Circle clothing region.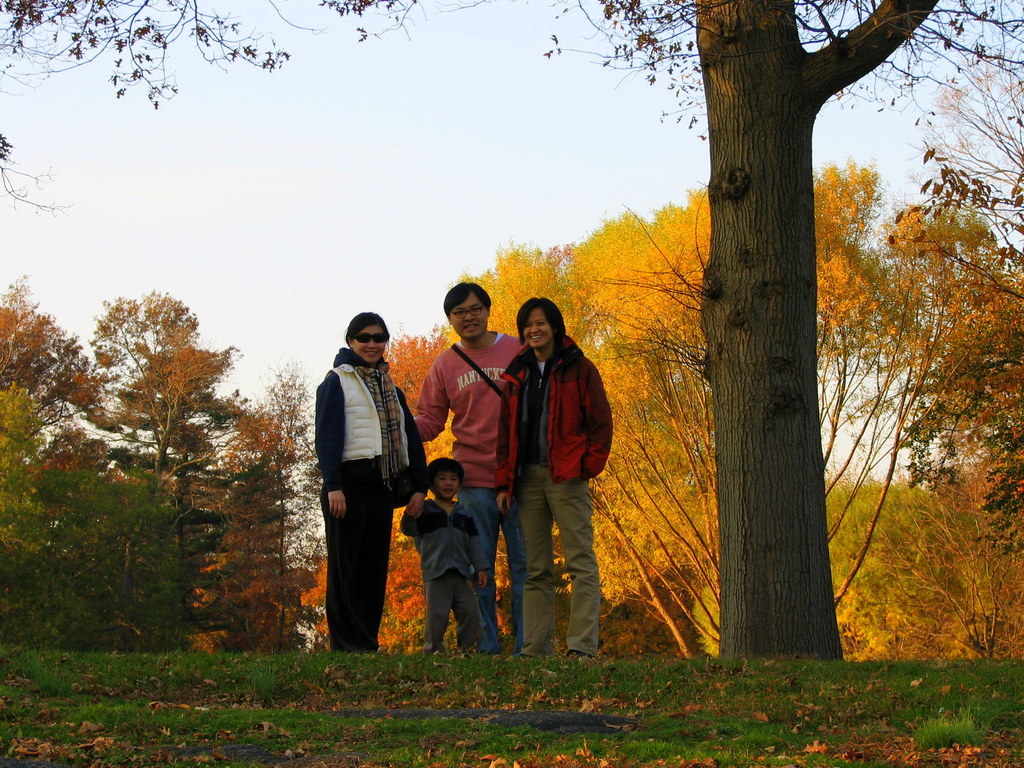
Region: (left=318, top=477, right=380, bottom=660).
